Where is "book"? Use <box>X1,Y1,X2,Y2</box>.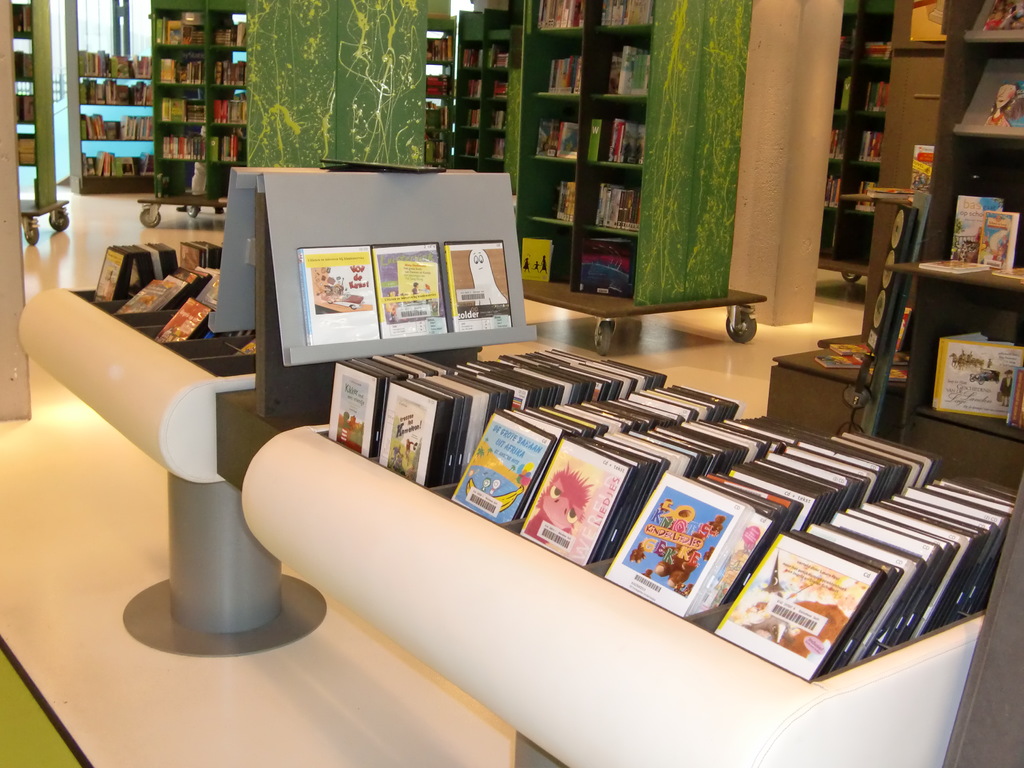
<box>893,348,911,364</box>.
